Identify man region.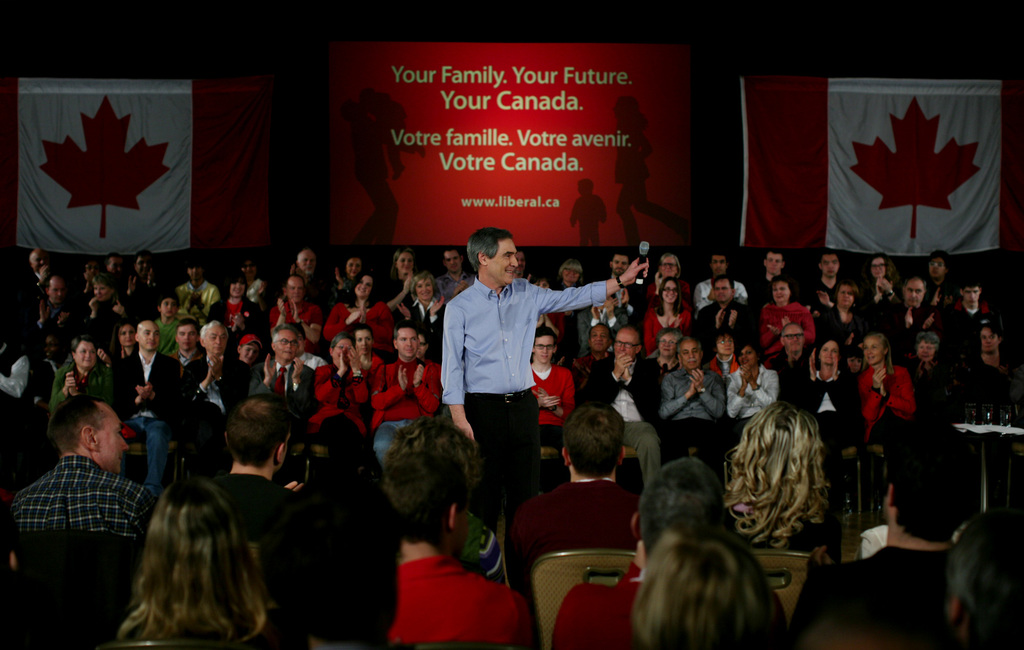
Region: 369 322 441 471.
